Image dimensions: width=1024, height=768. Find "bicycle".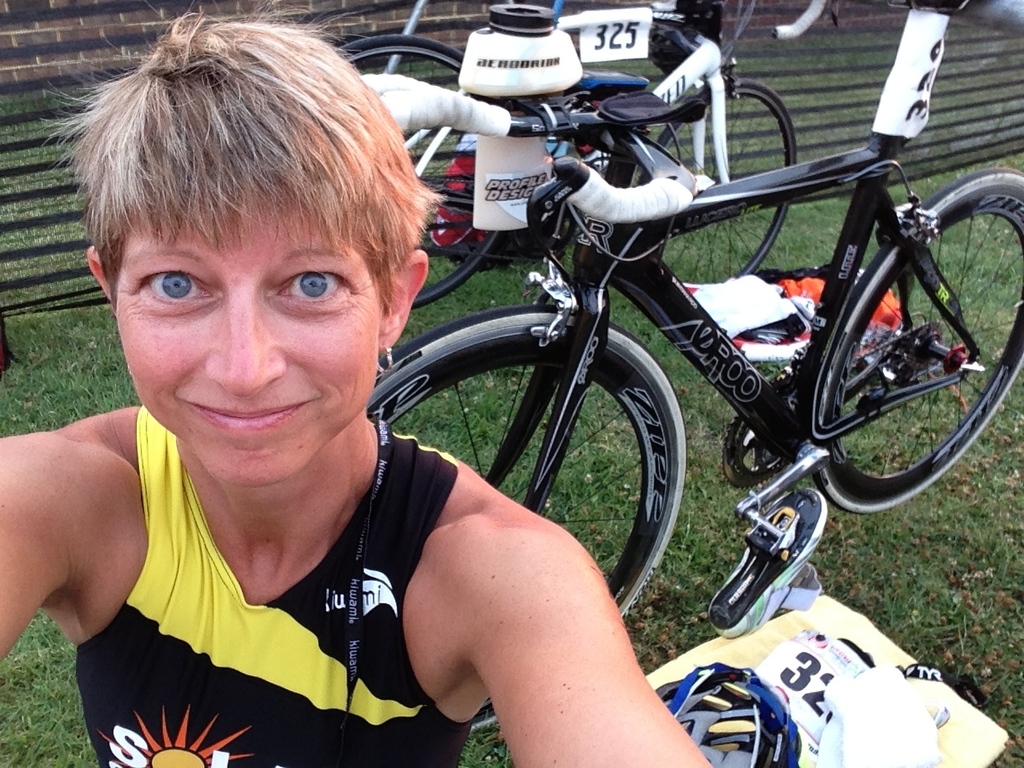
locate(316, 74, 1021, 706).
